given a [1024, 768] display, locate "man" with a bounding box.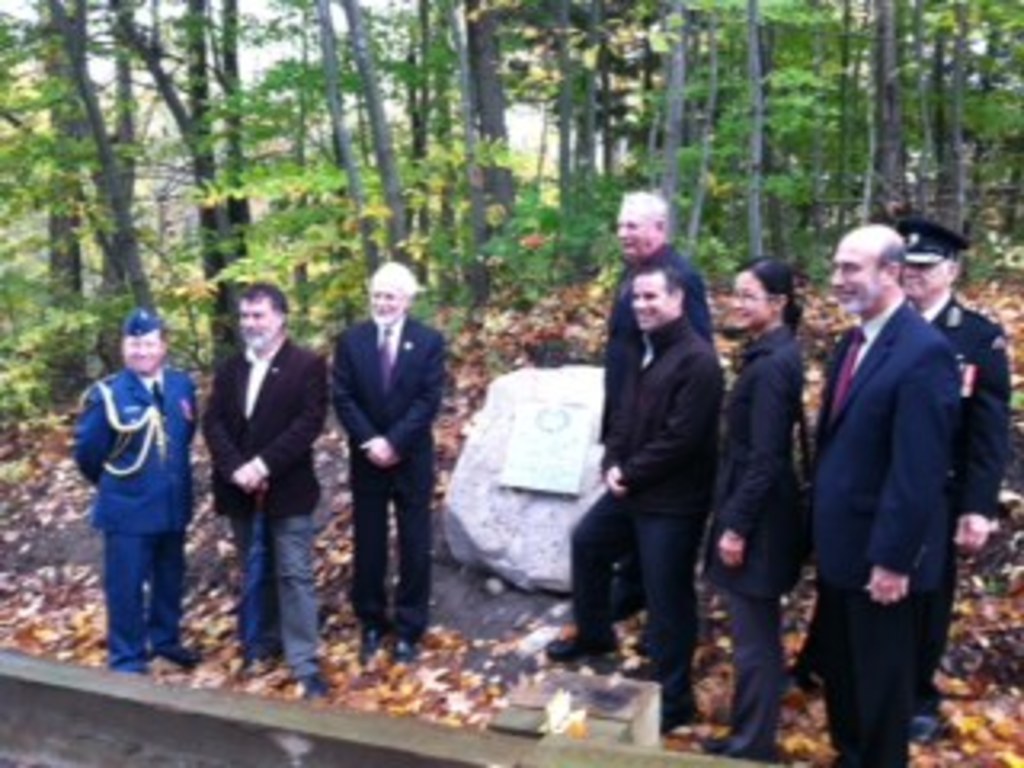
Located: crop(320, 262, 445, 659).
